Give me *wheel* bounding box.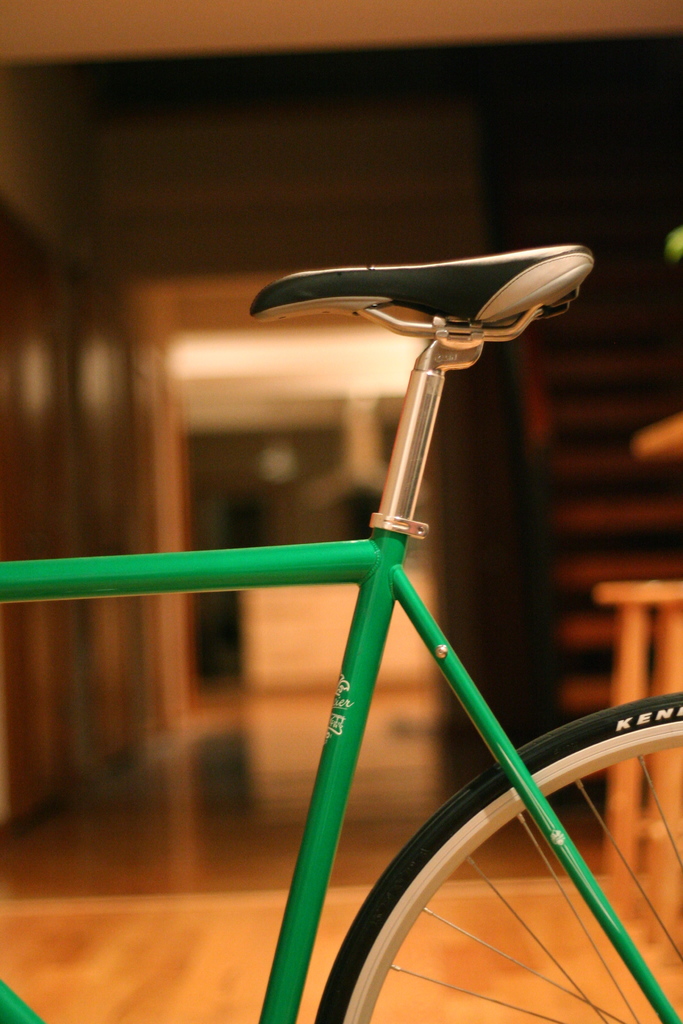
(left=350, top=721, right=673, bottom=1019).
